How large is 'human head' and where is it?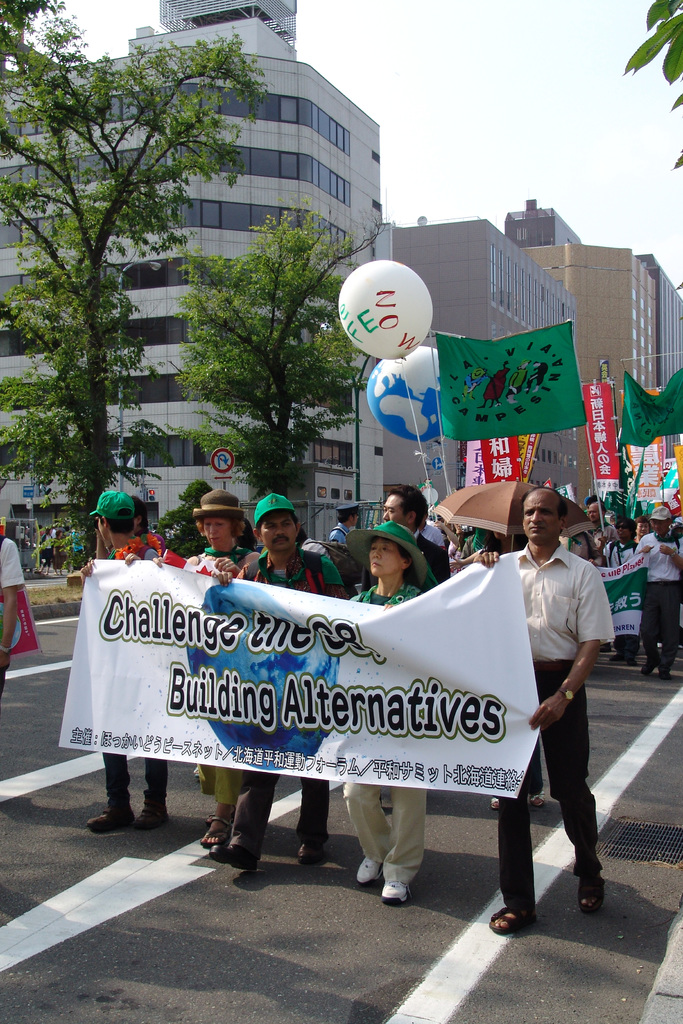
Bounding box: (left=646, top=506, right=673, bottom=538).
